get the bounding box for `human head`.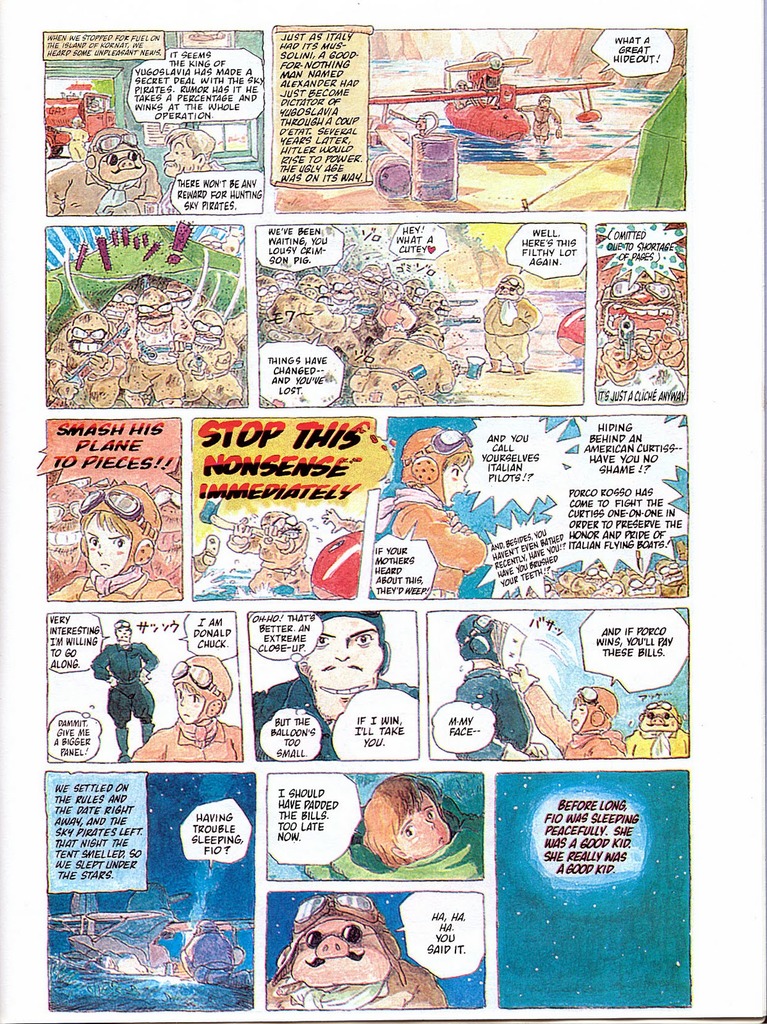
detection(164, 123, 213, 173).
